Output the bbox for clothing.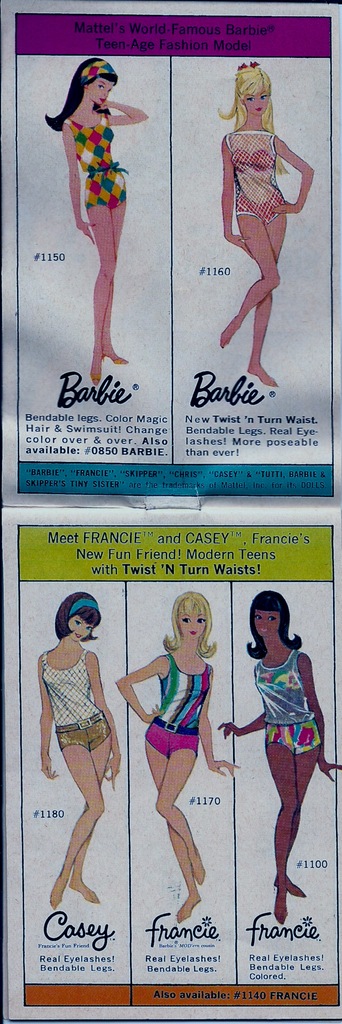
<bbox>46, 652, 115, 746</bbox>.
